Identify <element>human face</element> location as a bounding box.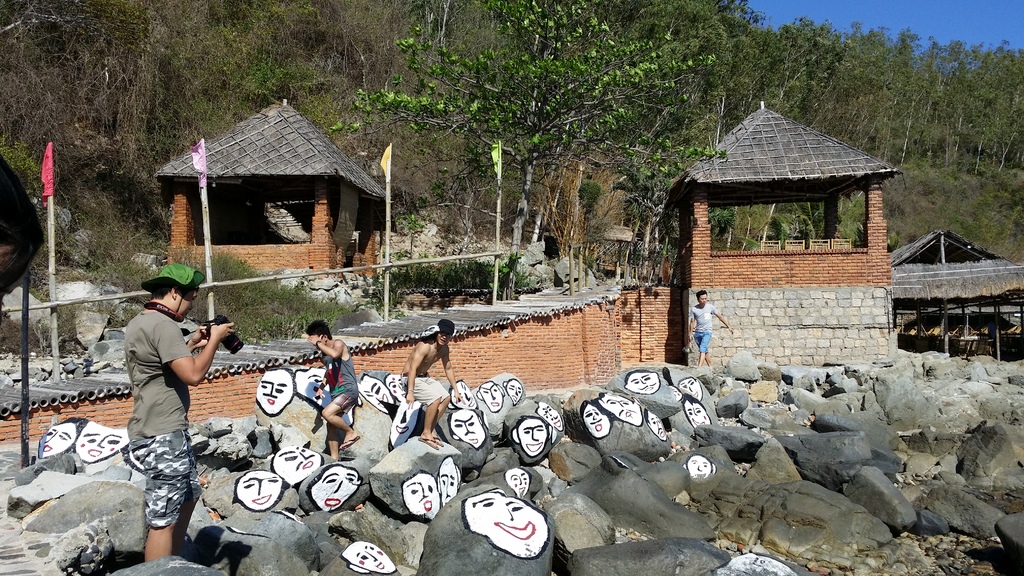
<box>307,463,358,511</box>.
